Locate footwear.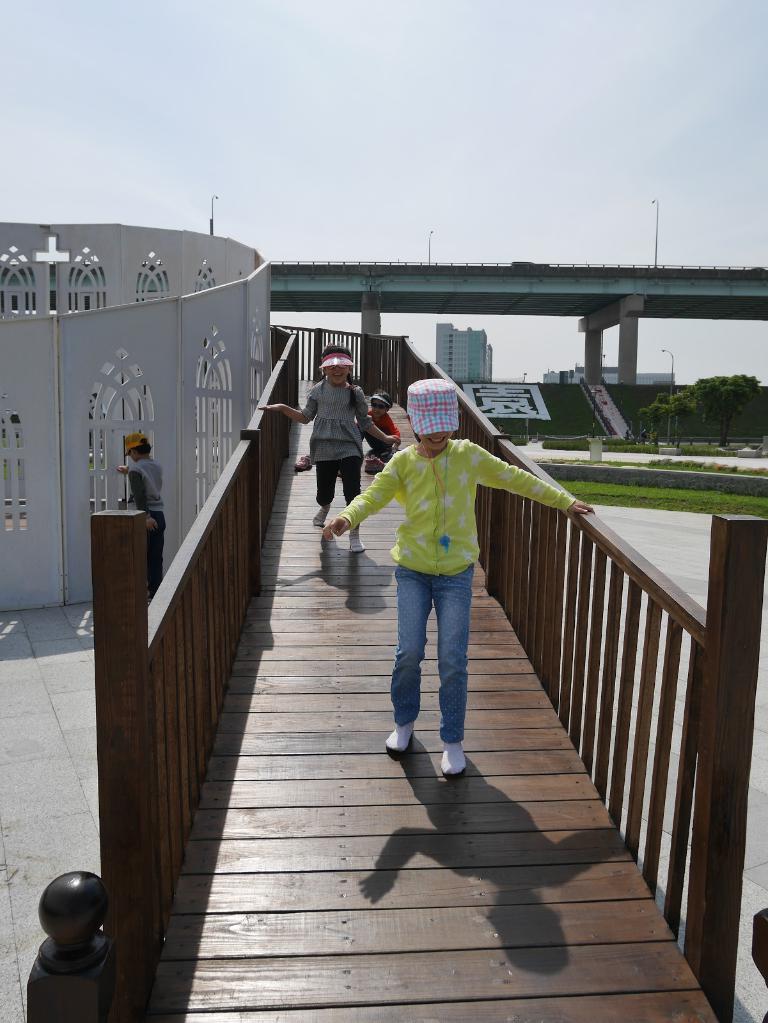
Bounding box: detection(382, 723, 418, 751).
